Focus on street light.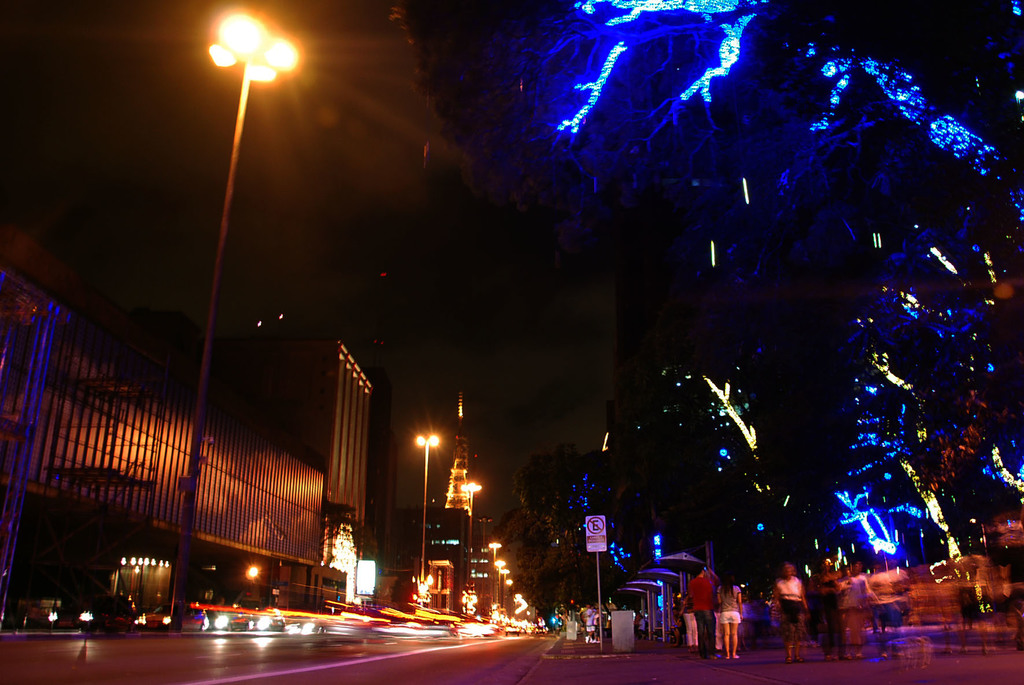
Focused at bbox=[166, 0, 306, 524].
